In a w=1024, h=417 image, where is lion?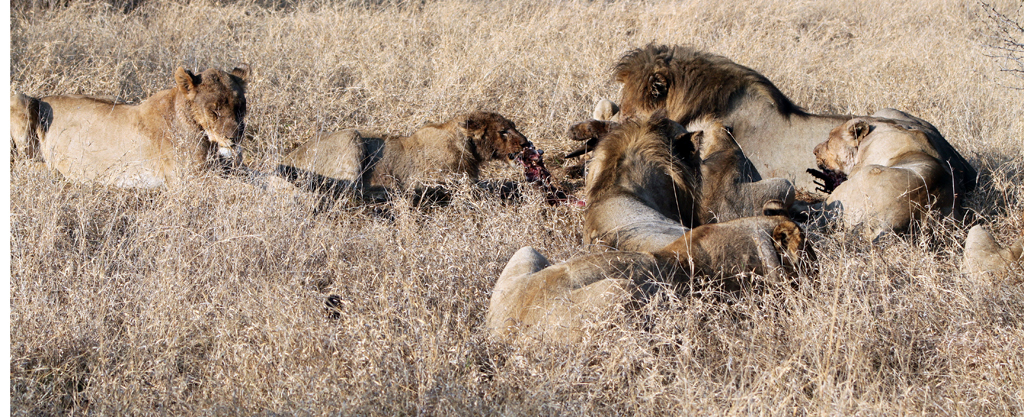
<region>0, 62, 255, 208</region>.
